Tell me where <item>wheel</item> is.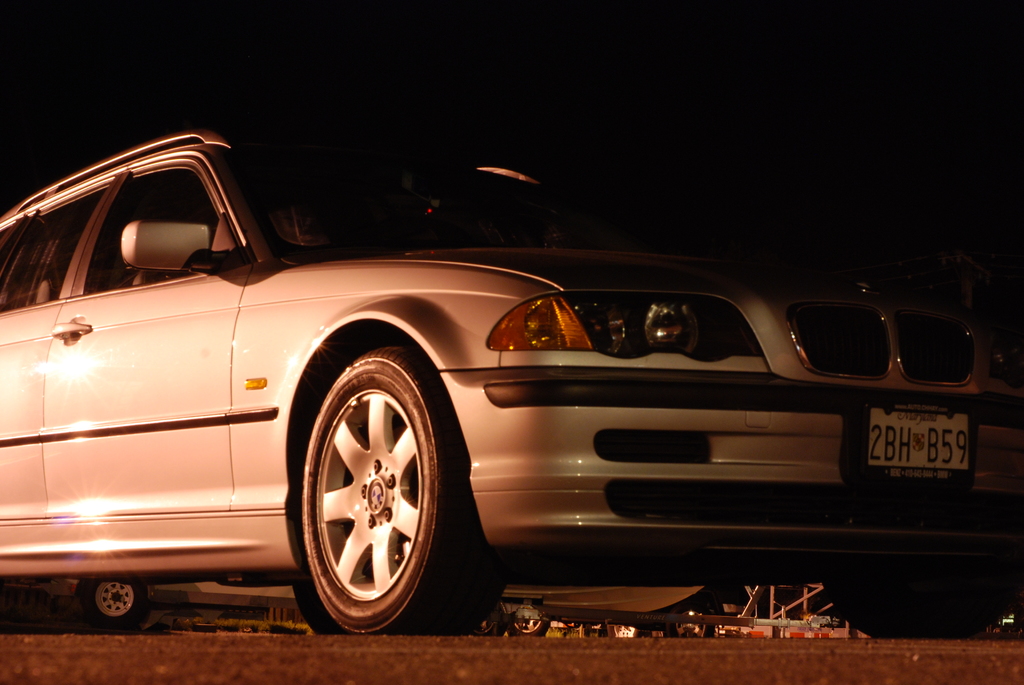
<item>wheel</item> is at box(829, 578, 1018, 641).
